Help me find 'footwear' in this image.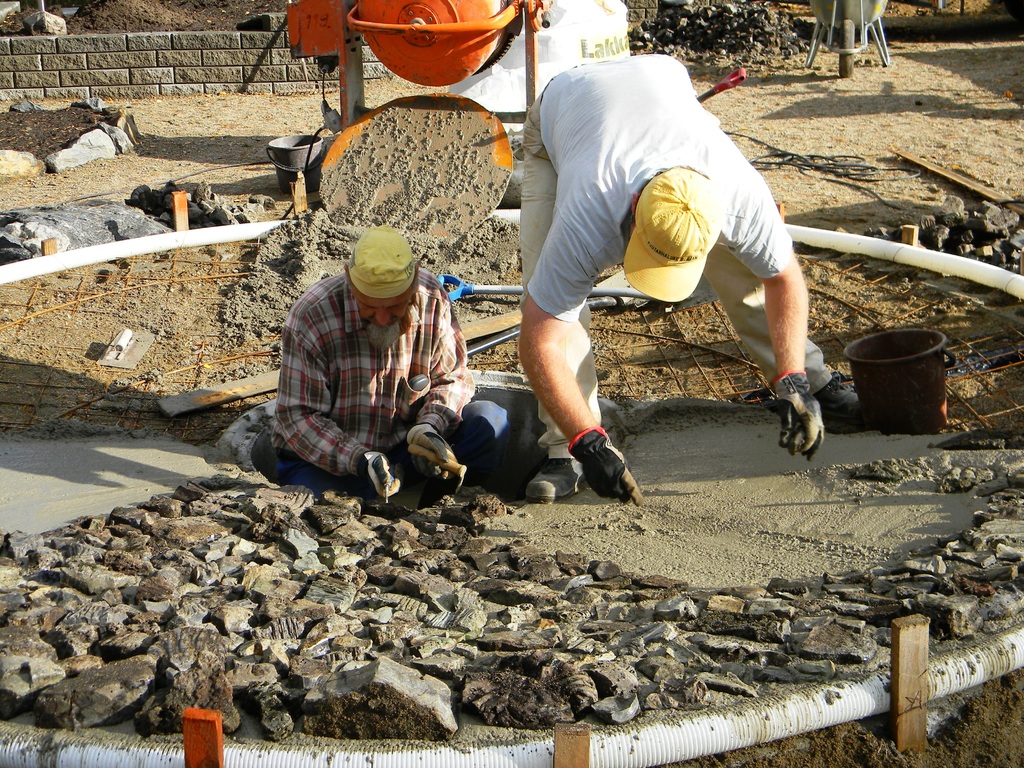
Found it: (left=812, top=371, right=872, bottom=435).
